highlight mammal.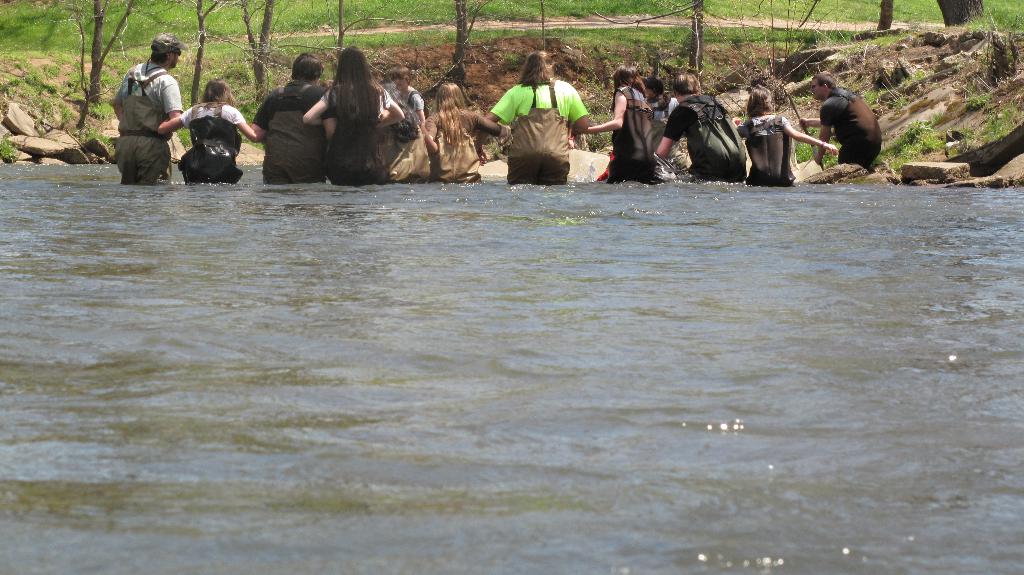
Highlighted region: <region>477, 47, 590, 186</region>.
